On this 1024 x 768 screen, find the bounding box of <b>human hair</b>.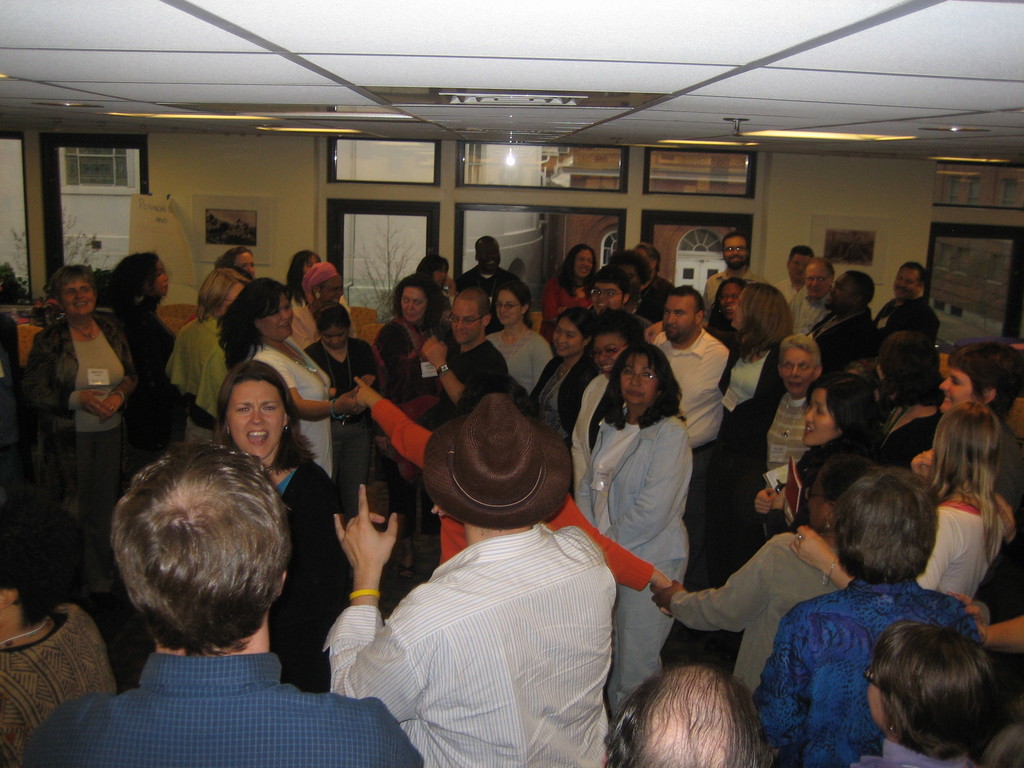
Bounding box: 196:266:247:323.
